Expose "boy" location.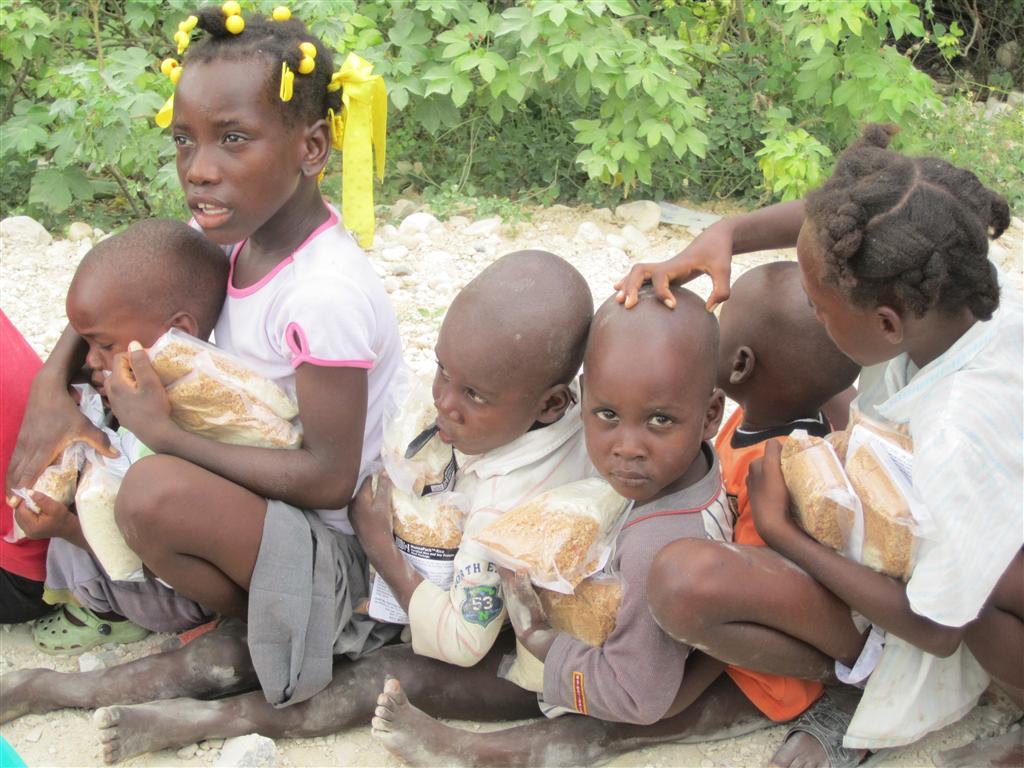
Exposed at x1=88 y1=279 x2=740 y2=766.
